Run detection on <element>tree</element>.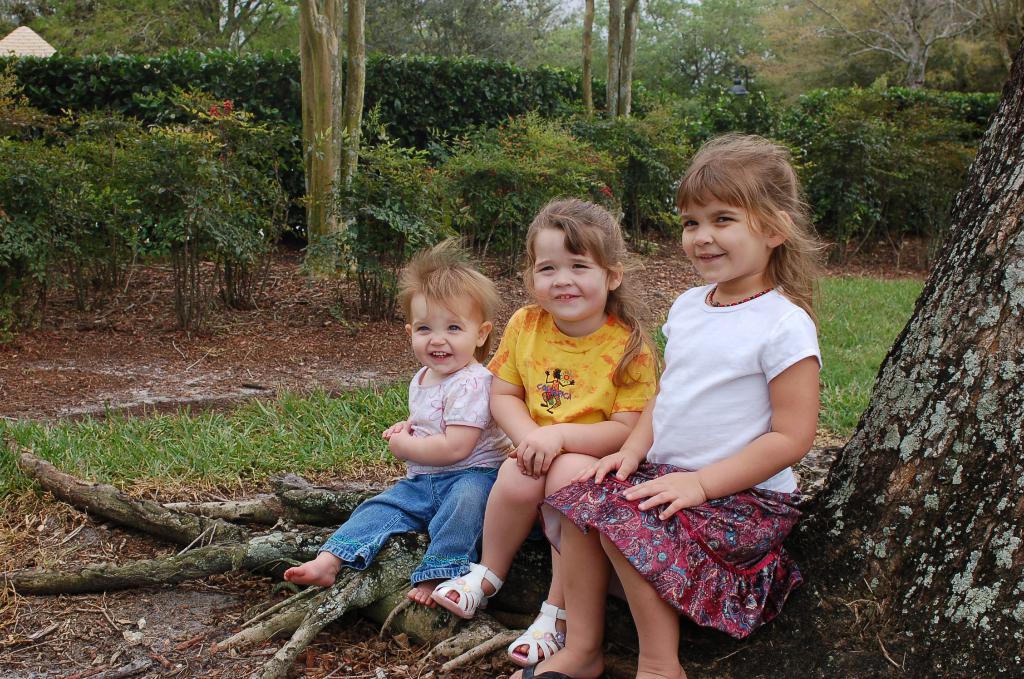
Result: <region>746, 0, 1021, 111</region>.
